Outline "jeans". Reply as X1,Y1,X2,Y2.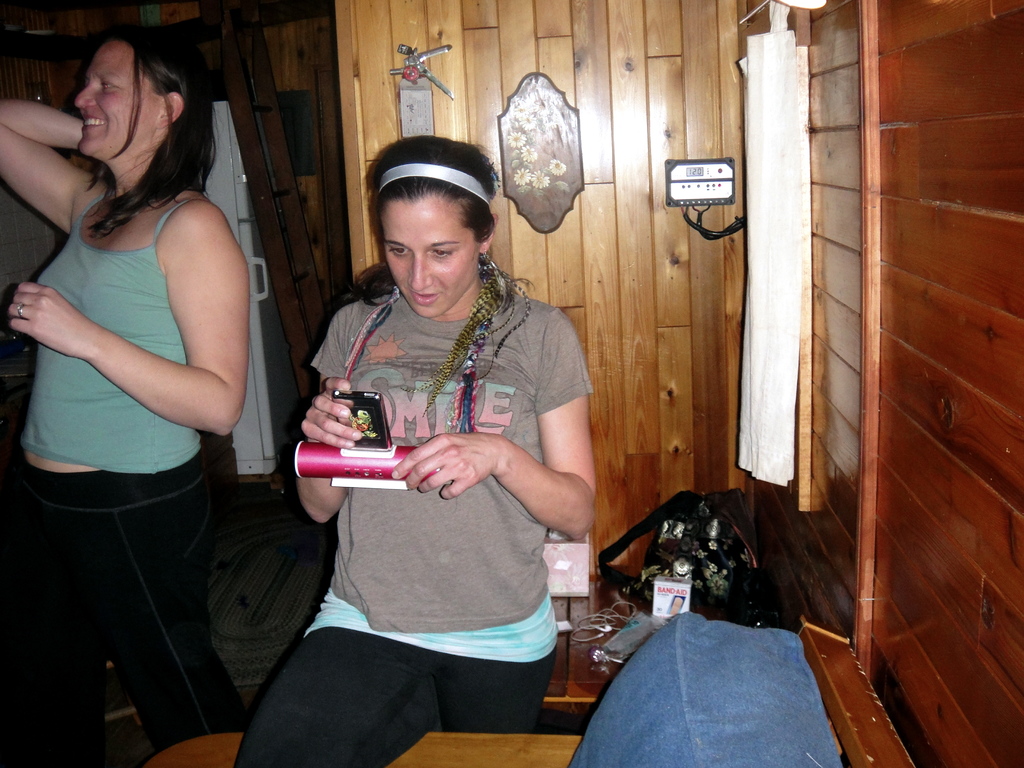
236,634,557,767.
